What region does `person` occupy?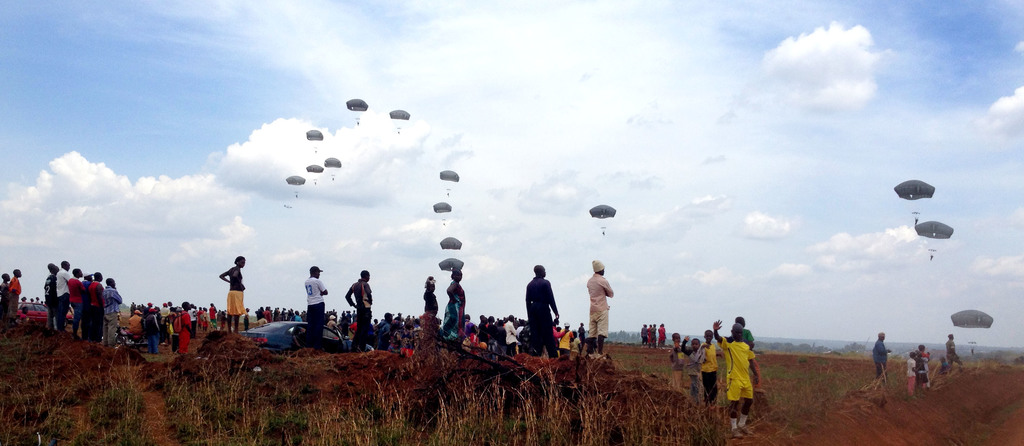
142, 308, 158, 355.
